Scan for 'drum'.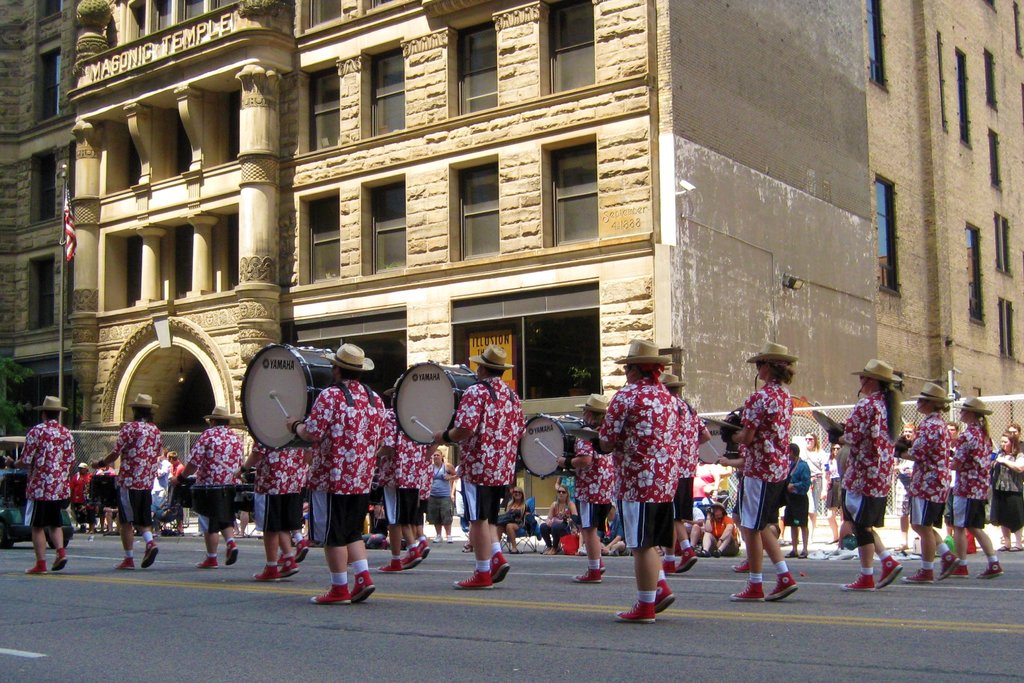
Scan result: {"x1": 518, "y1": 412, "x2": 585, "y2": 479}.
